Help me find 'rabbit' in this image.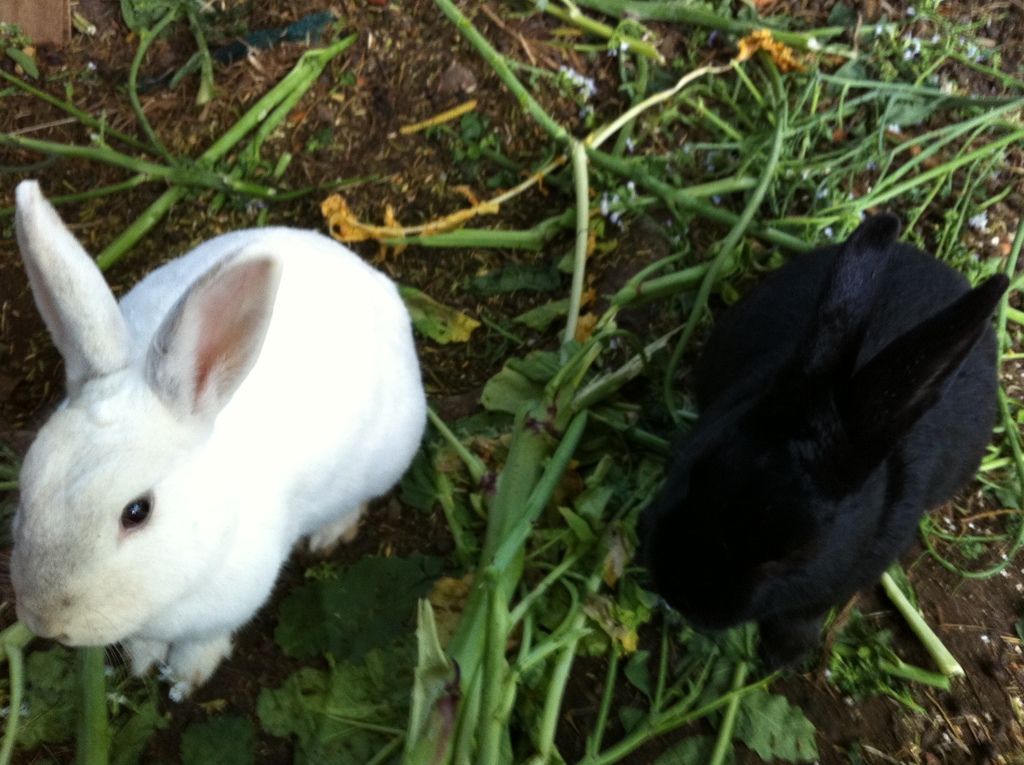
Found it: <box>14,179,427,706</box>.
